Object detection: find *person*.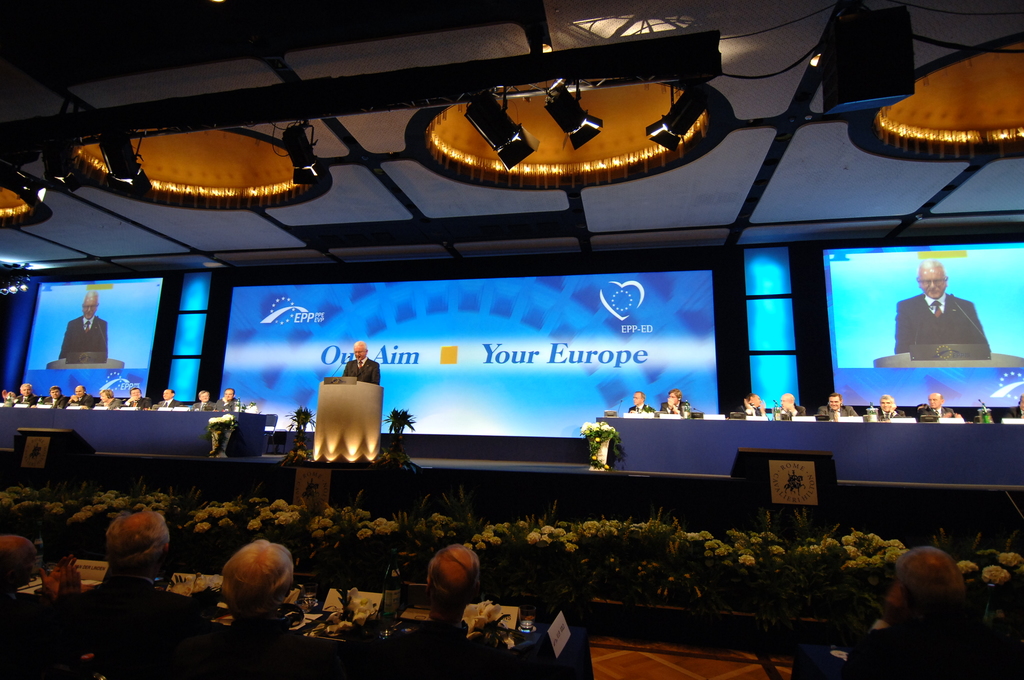
BBox(160, 386, 178, 407).
